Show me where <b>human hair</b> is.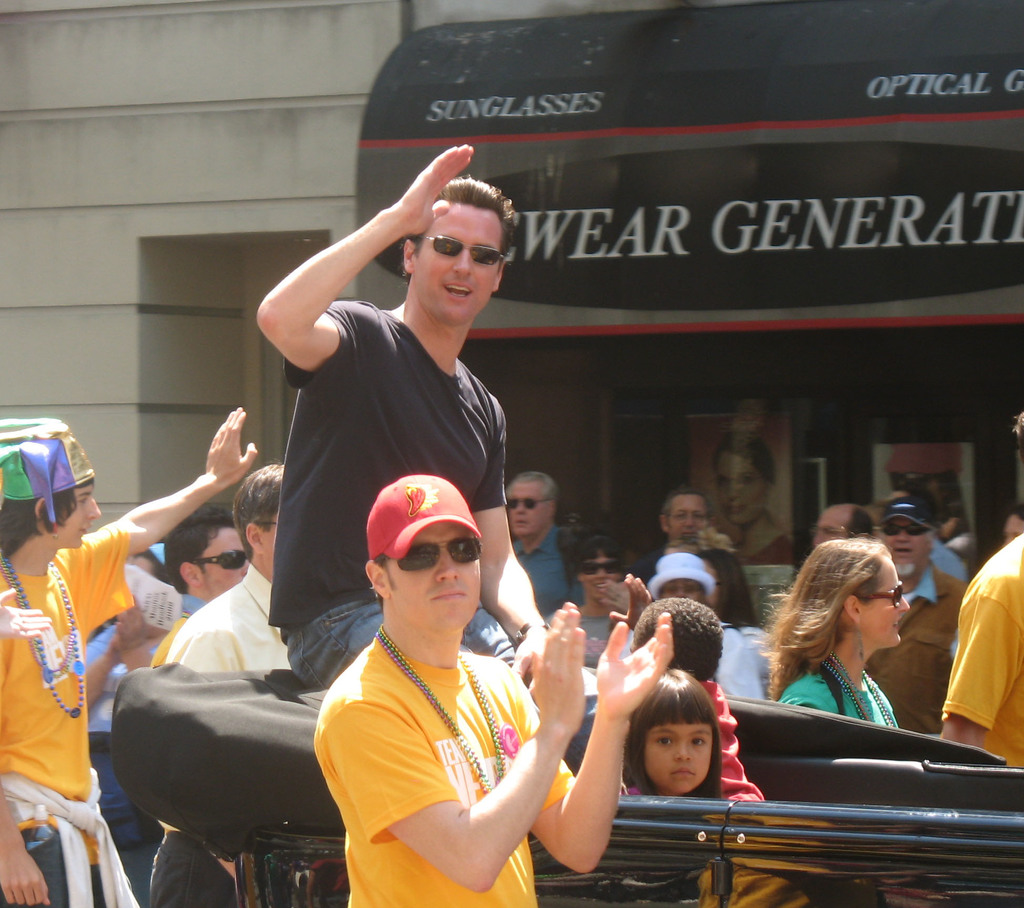
<b>human hair</b> is at [633, 595, 723, 683].
